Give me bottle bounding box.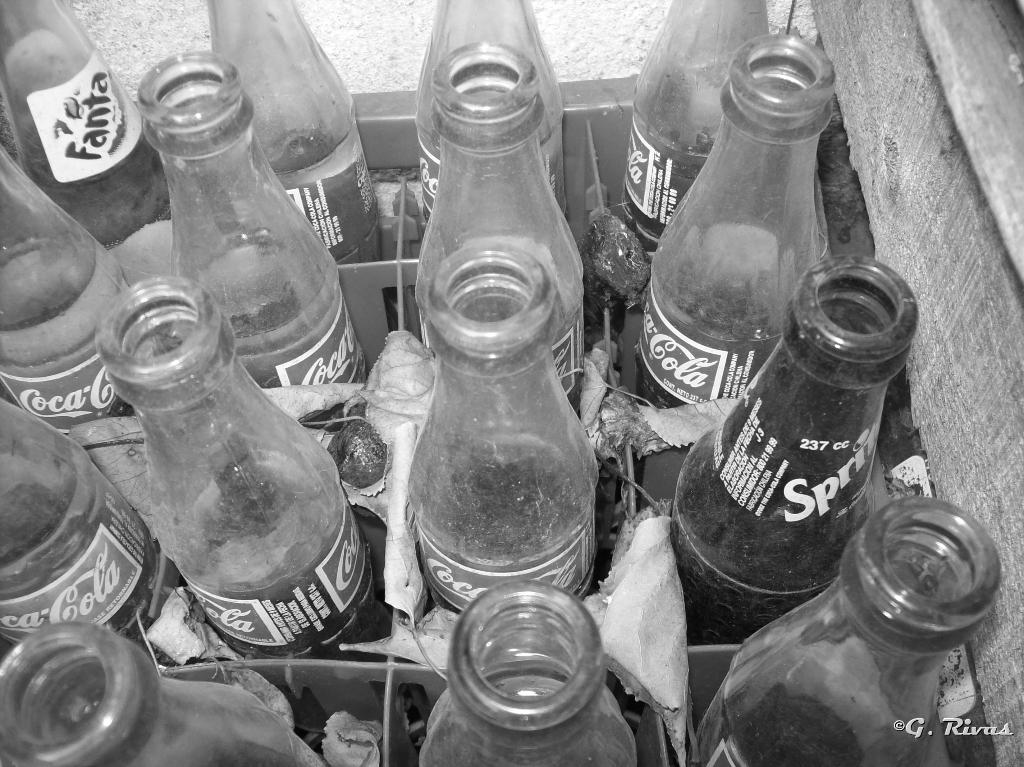
crop(0, 391, 175, 656).
